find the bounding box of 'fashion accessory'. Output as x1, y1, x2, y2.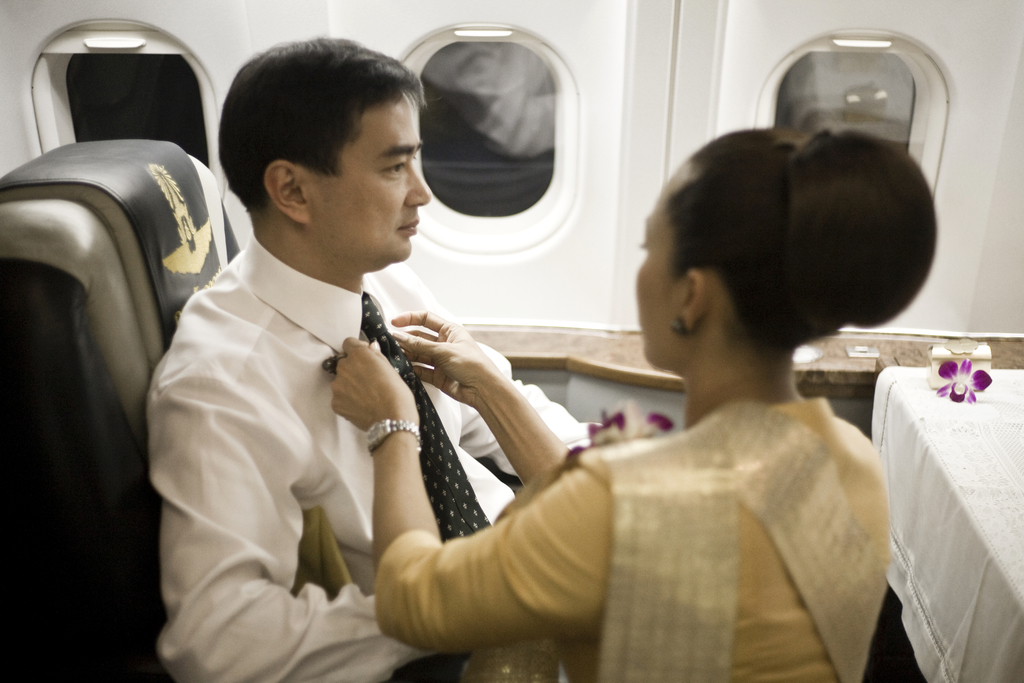
666, 310, 691, 336.
